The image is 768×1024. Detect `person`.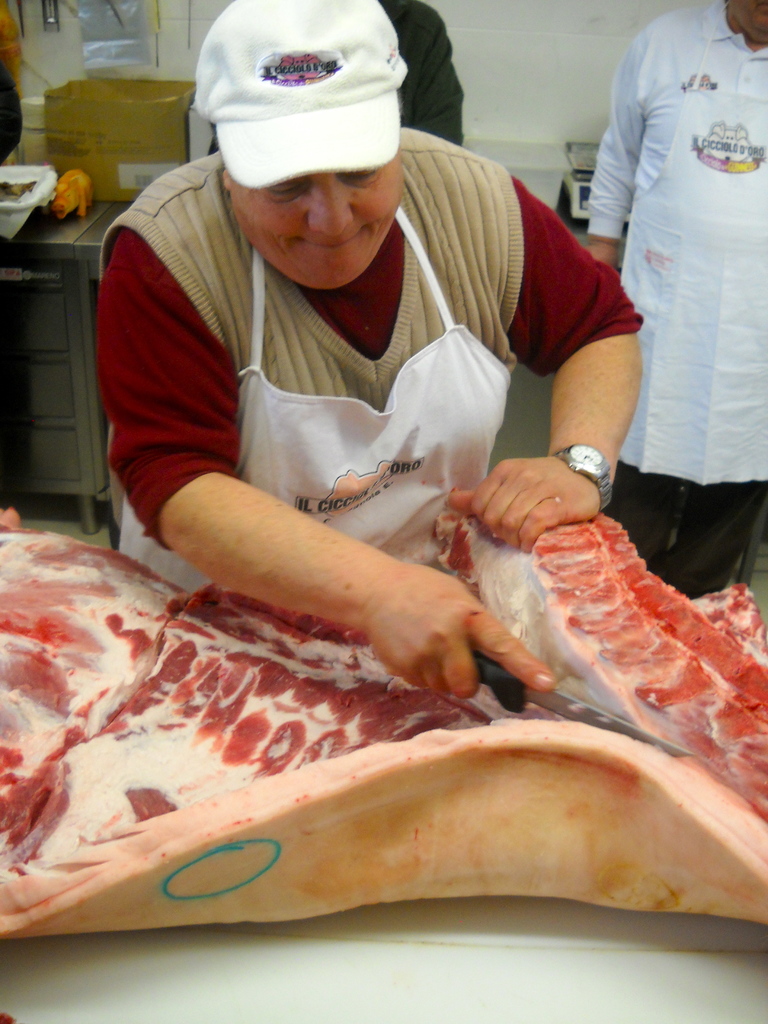
Detection: [564,0,764,616].
